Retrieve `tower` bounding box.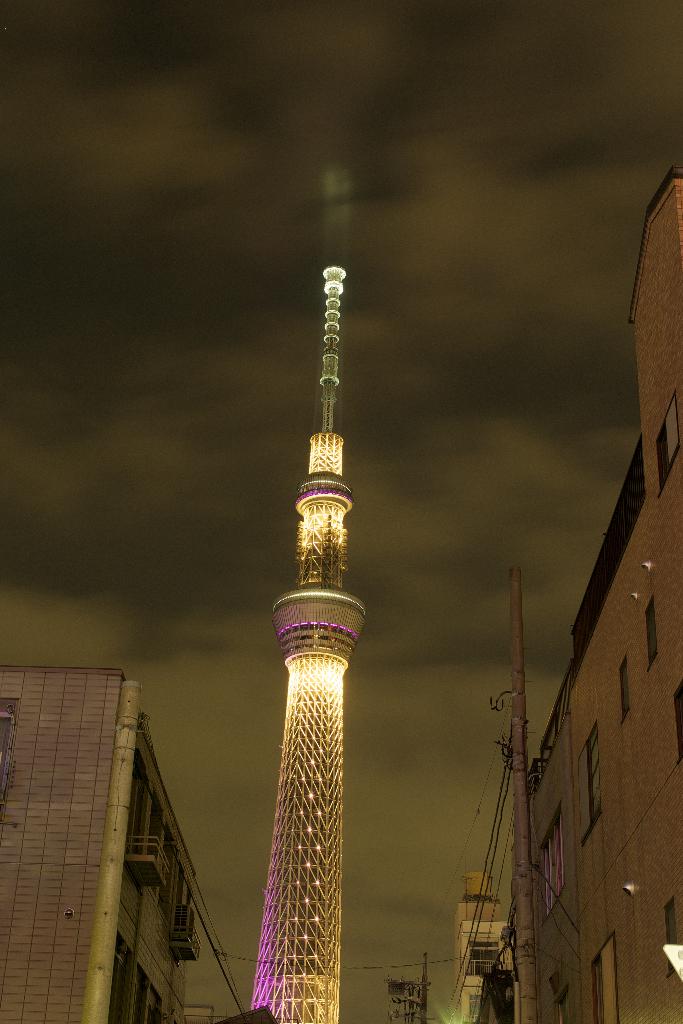
Bounding box: {"x1": 248, "y1": 161, "x2": 369, "y2": 1020}.
